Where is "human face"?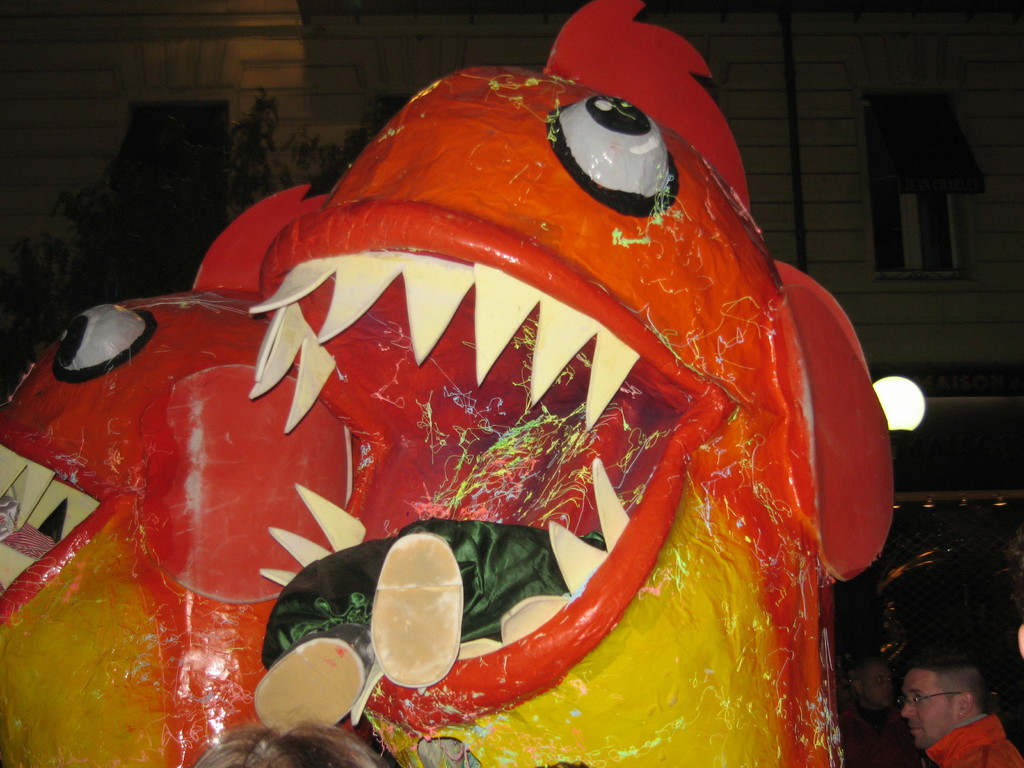
900:668:959:751.
